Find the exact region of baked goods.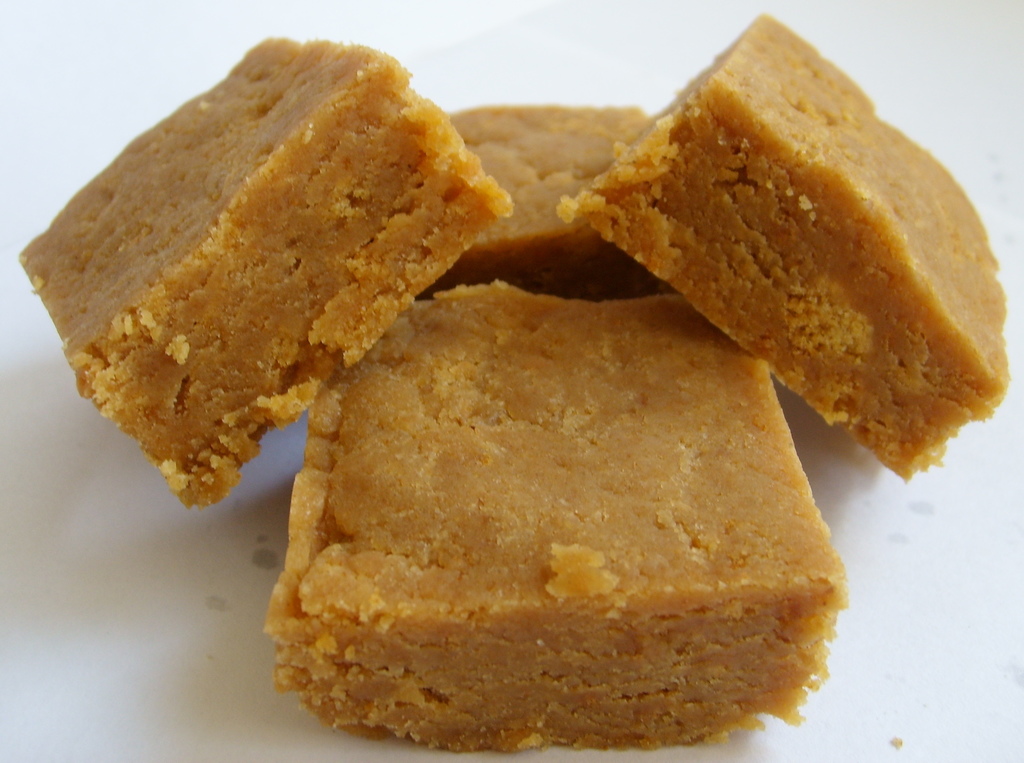
Exact region: crop(410, 93, 687, 300).
